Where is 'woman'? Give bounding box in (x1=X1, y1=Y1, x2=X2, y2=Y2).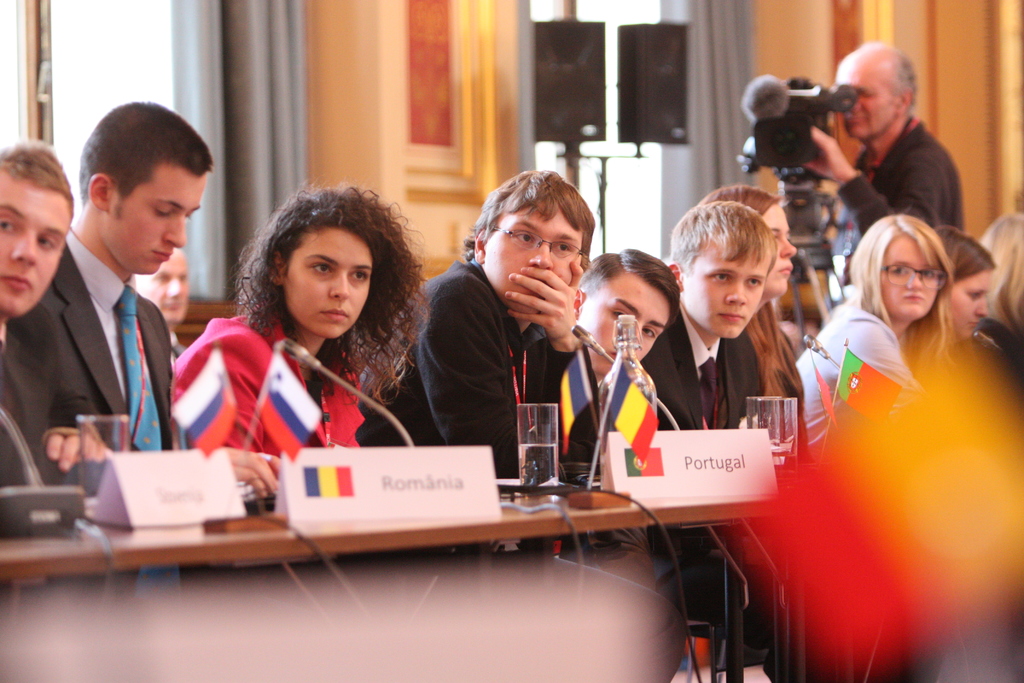
(x1=696, y1=183, x2=810, y2=462).
